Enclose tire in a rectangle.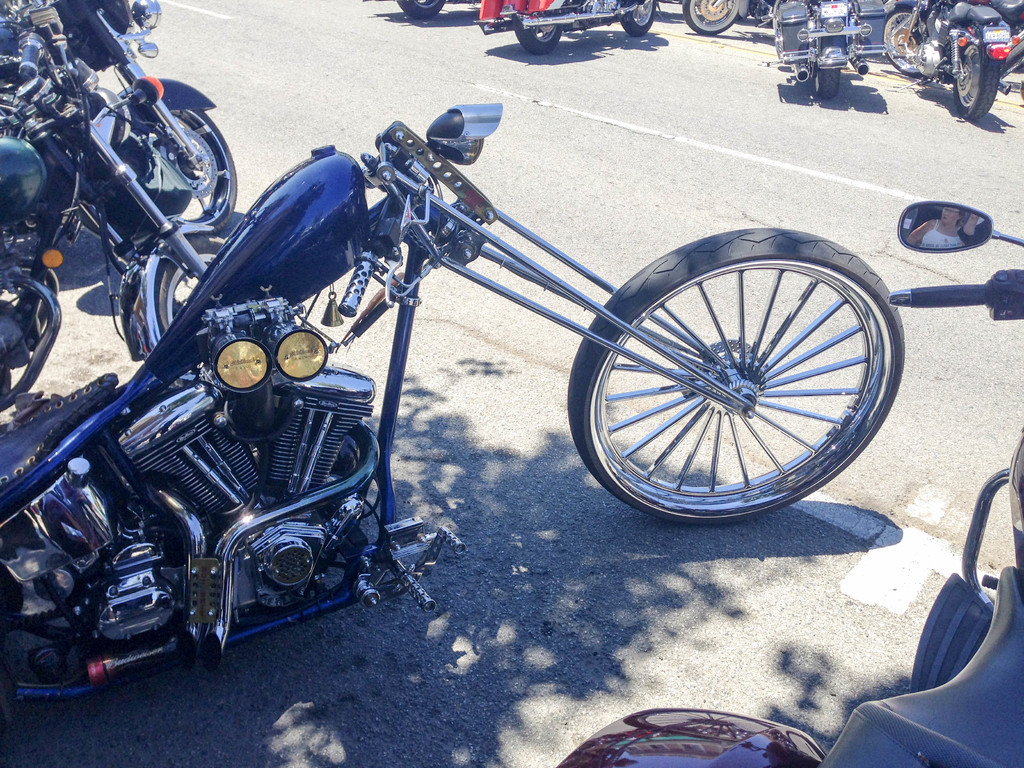
680,0,739,37.
